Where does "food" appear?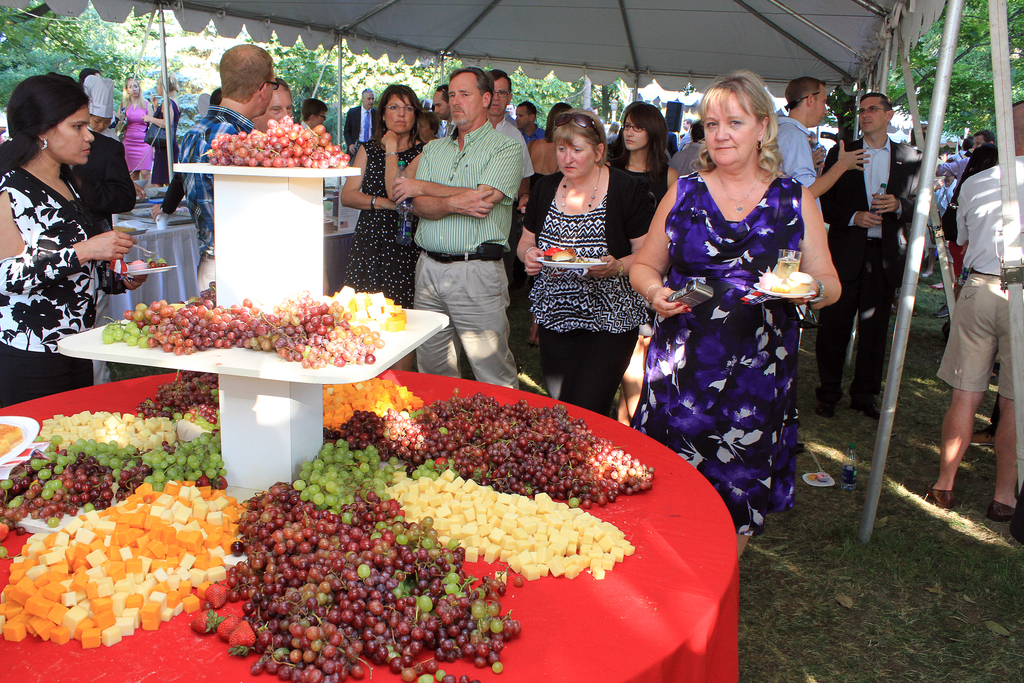
Appears at bbox(219, 618, 240, 641).
